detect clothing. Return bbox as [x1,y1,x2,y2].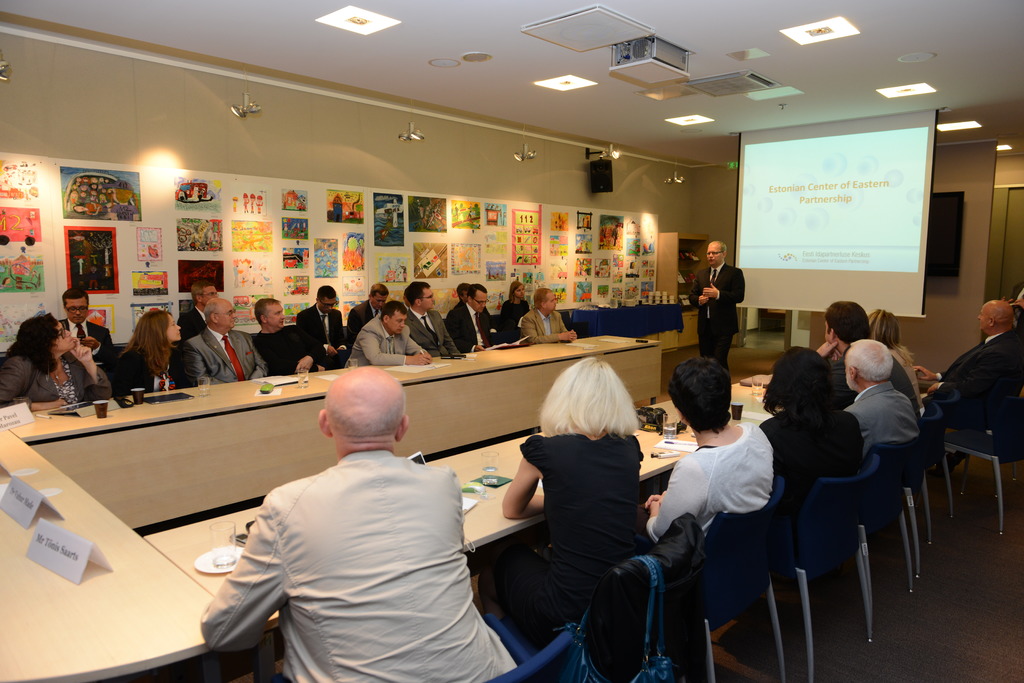
[294,301,348,372].
